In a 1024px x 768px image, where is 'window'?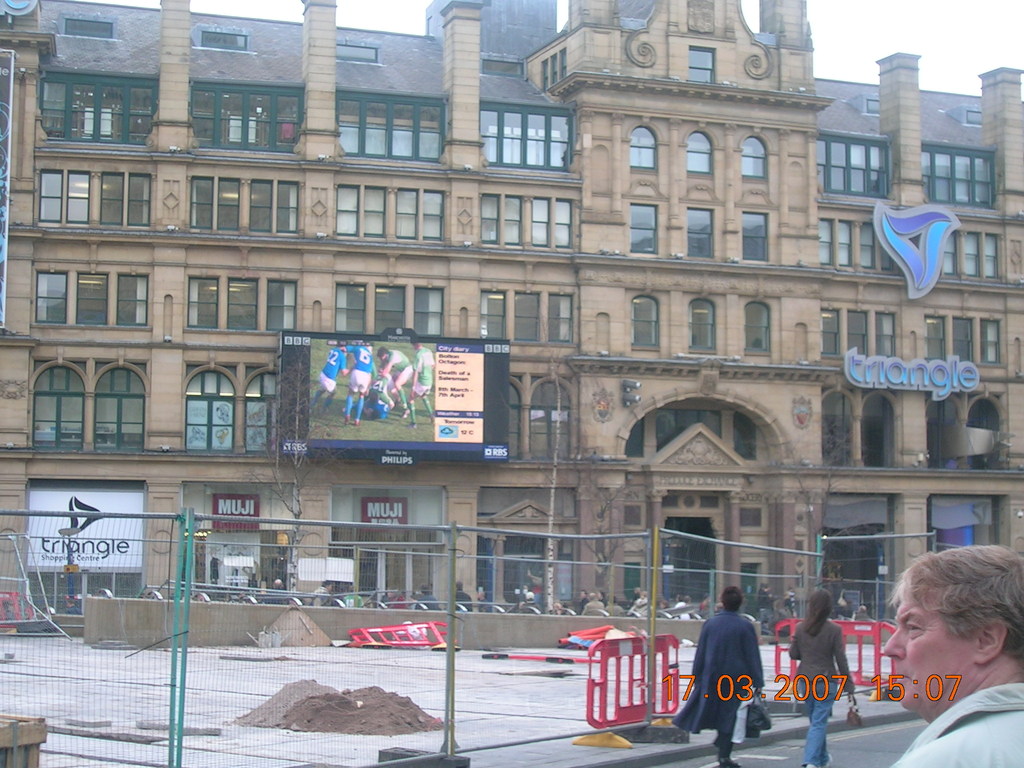
(x1=959, y1=230, x2=977, y2=278).
